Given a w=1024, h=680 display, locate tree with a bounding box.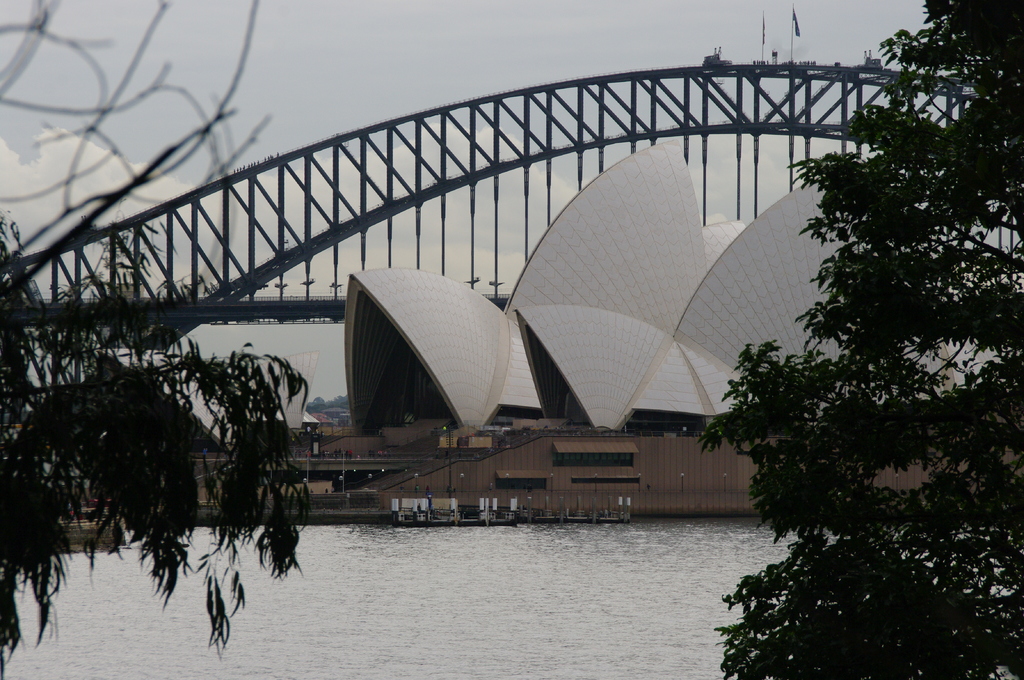
Located: {"left": 698, "top": 0, "right": 1023, "bottom": 679}.
